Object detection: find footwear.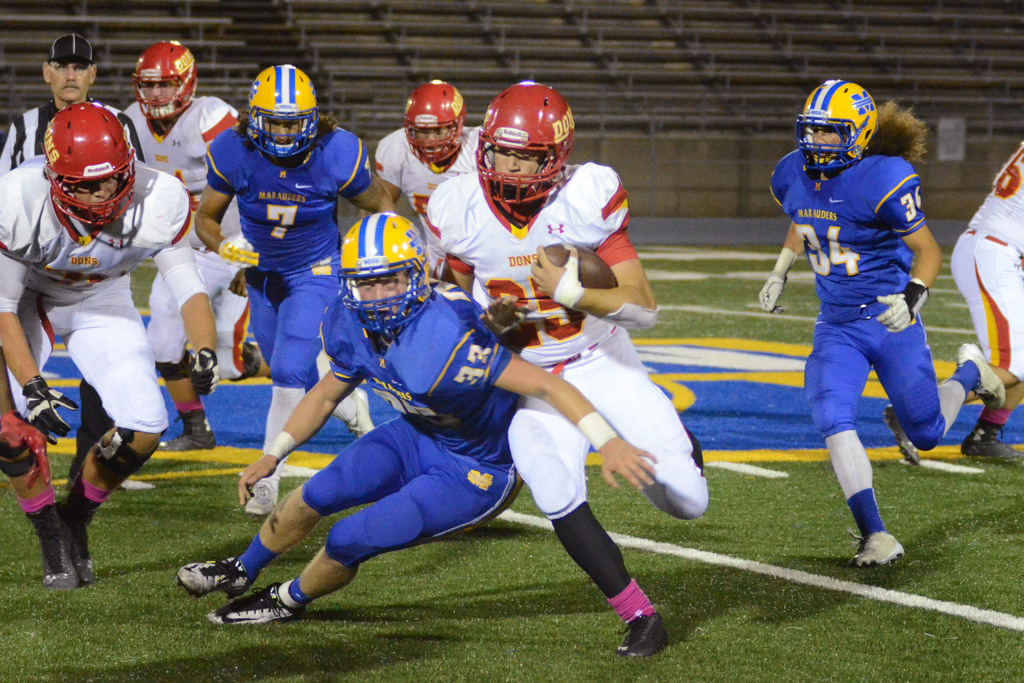
left=67, top=477, right=153, bottom=491.
